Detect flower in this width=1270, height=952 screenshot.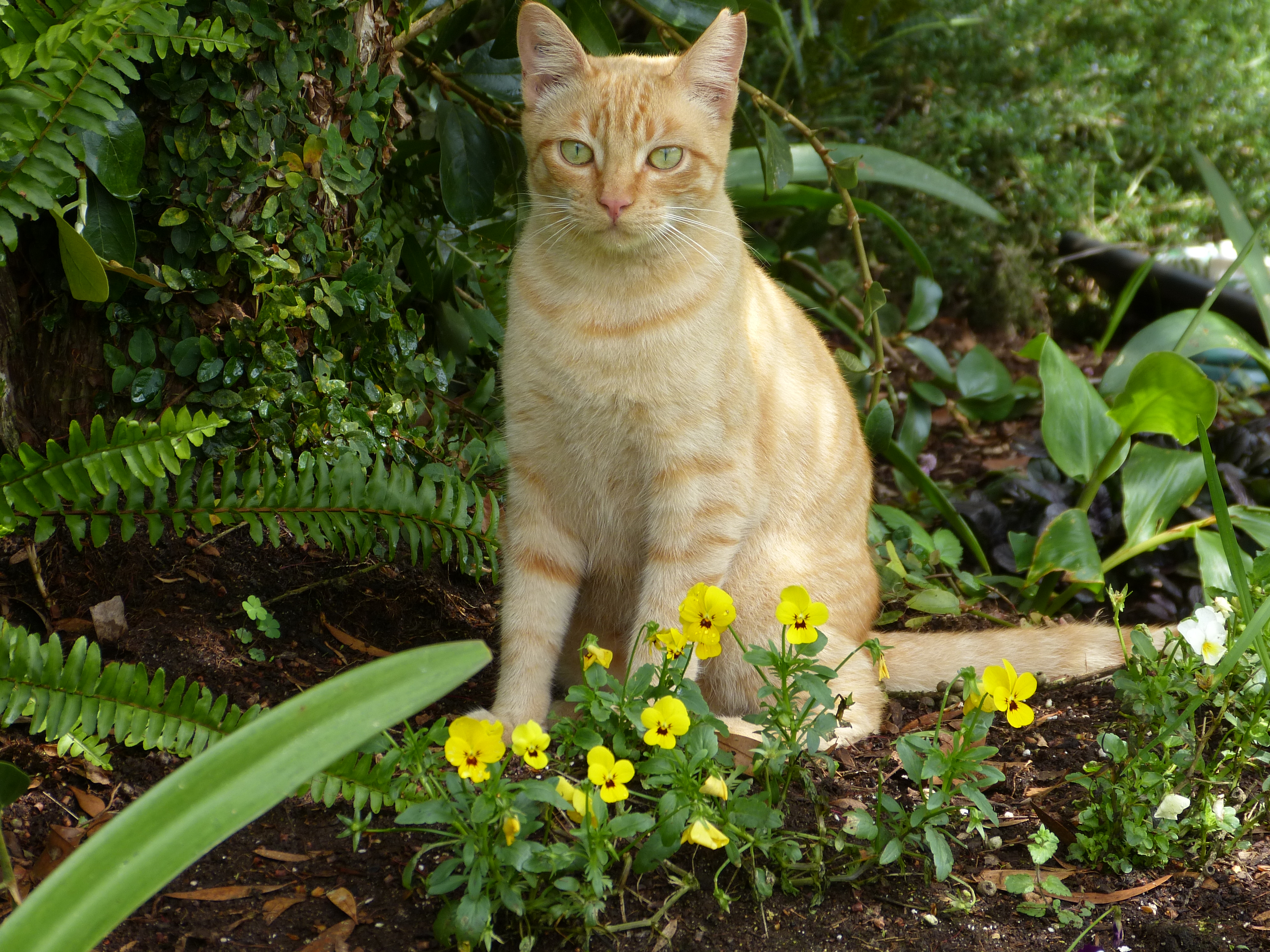
Detection: Rect(184, 204, 195, 213).
